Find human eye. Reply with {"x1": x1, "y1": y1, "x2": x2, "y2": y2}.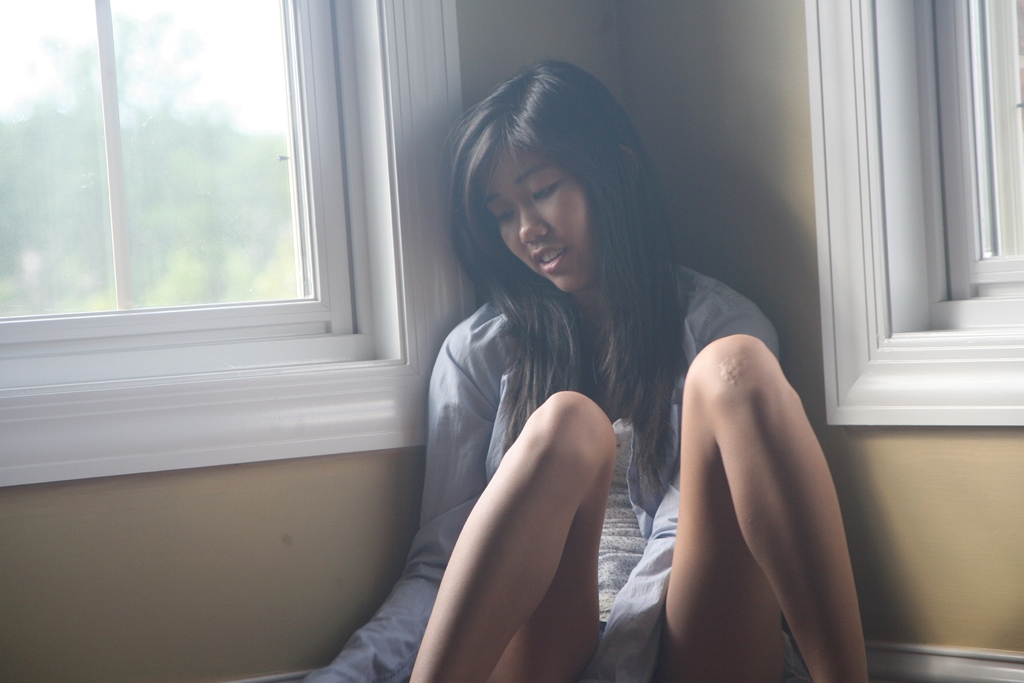
{"x1": 530, "y1": 174, "x2": 559, "y2": 197}.
